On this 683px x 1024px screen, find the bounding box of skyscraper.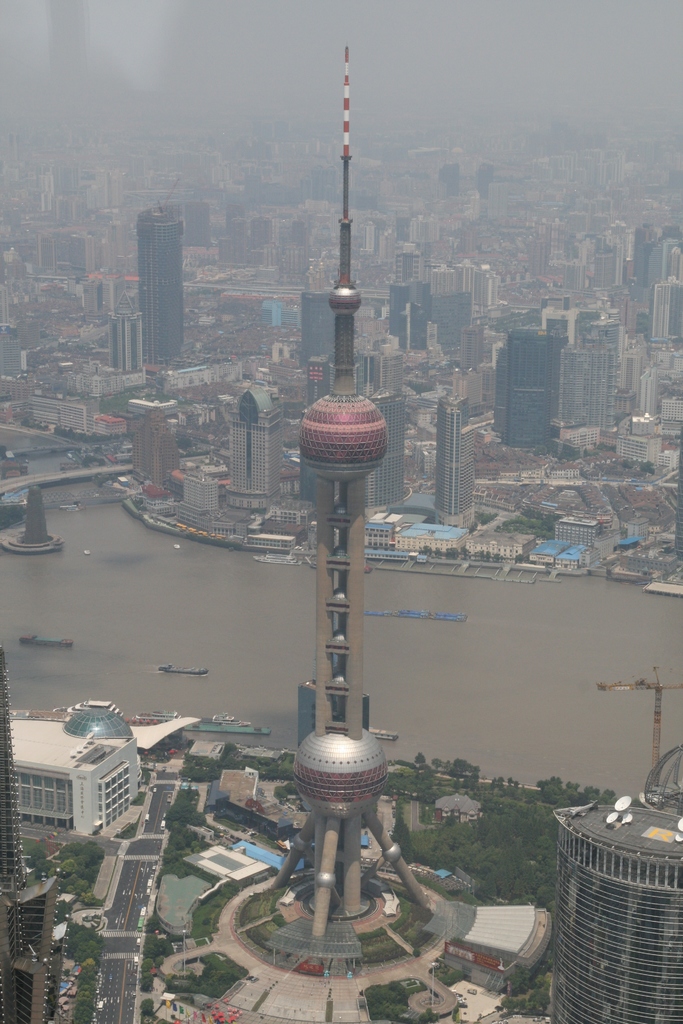
Bounding box: select_region(549, 792, 682, 1023).
